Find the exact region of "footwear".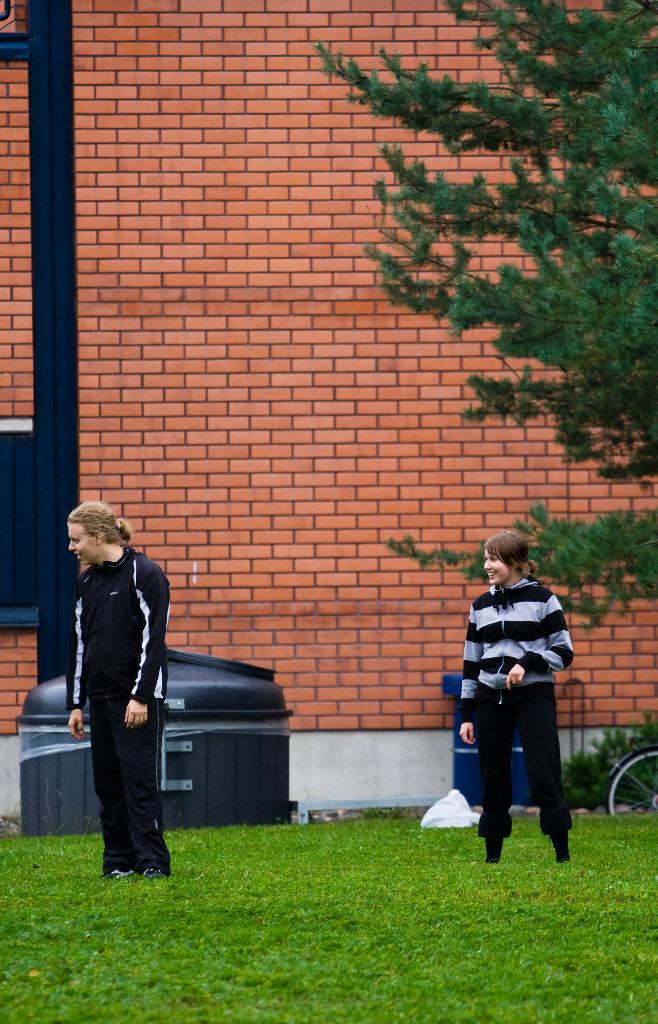
Exact region: x1=103 y1=867 x2=140 y2=877.
